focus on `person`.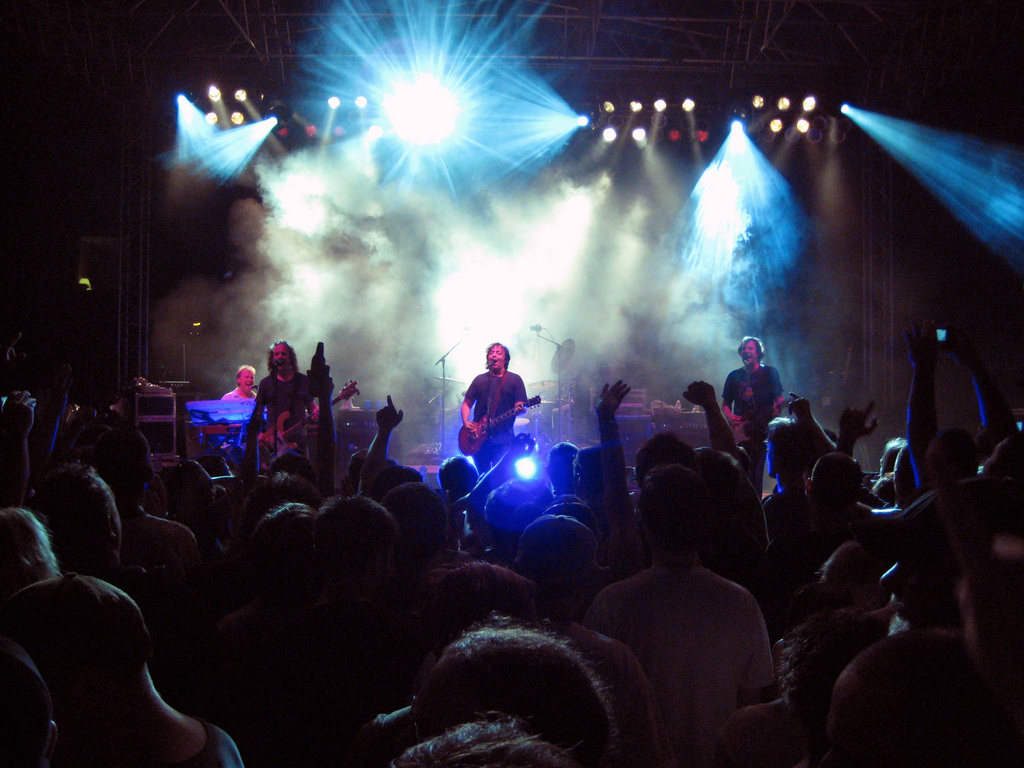
Focused at Rect(247, 338, 328, 463).
